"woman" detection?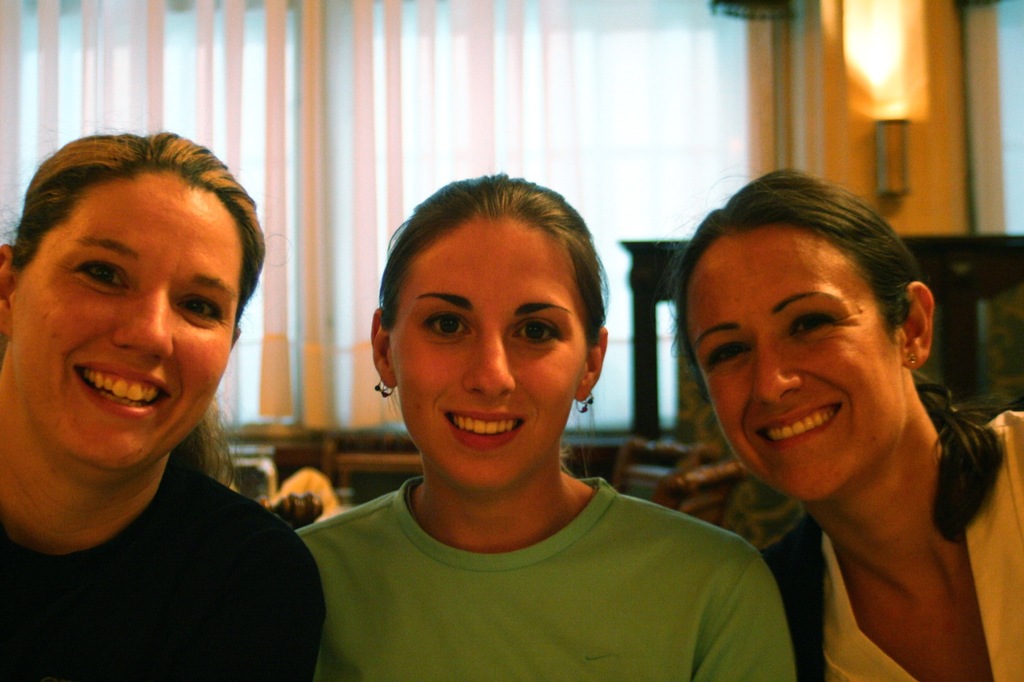
region(661, 168, 1023, 681)
